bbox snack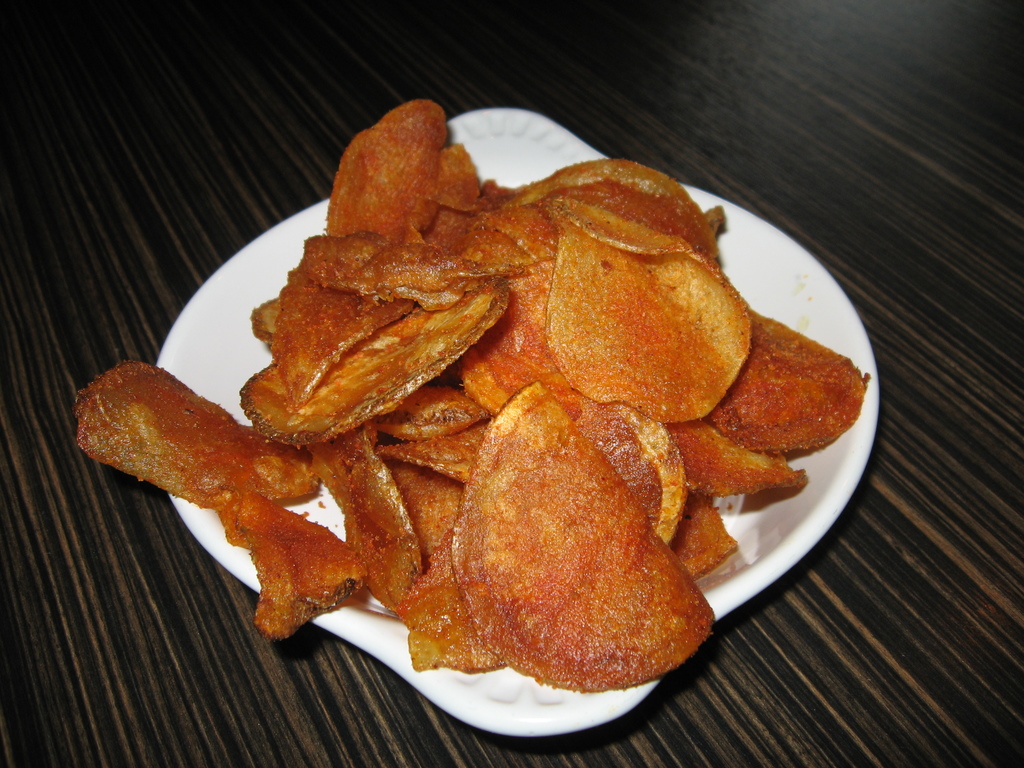
(left=71, top=360, right=326, bottom=516)
